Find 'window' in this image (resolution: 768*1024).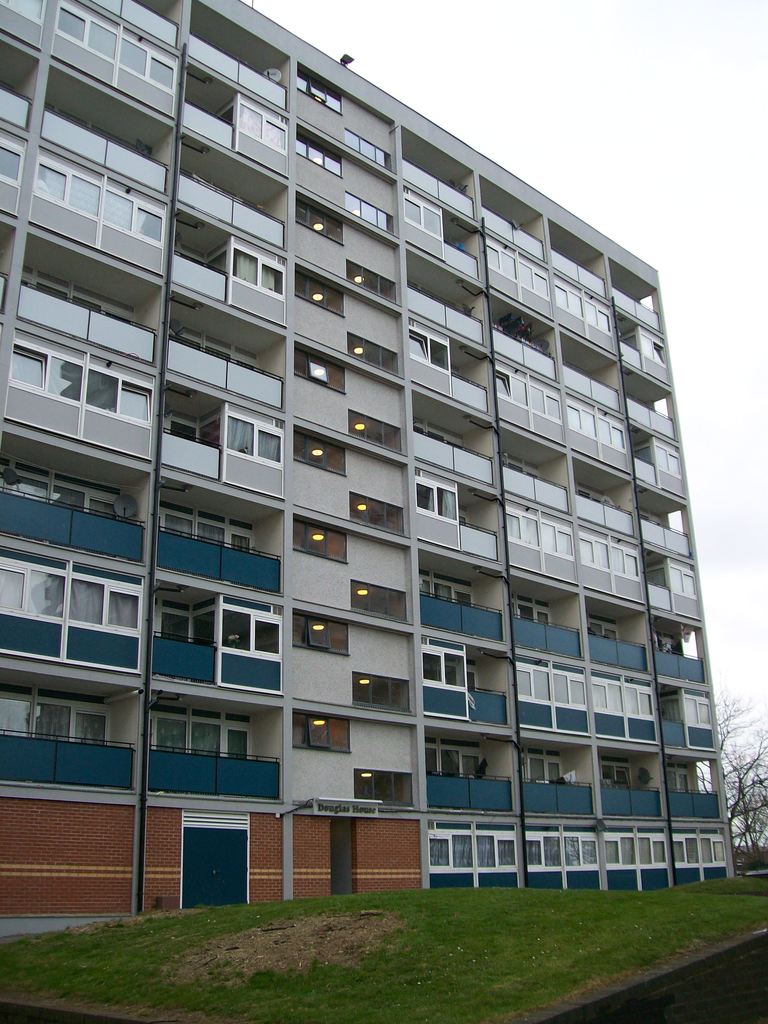
l=557, t=279, r=583, b=319.
